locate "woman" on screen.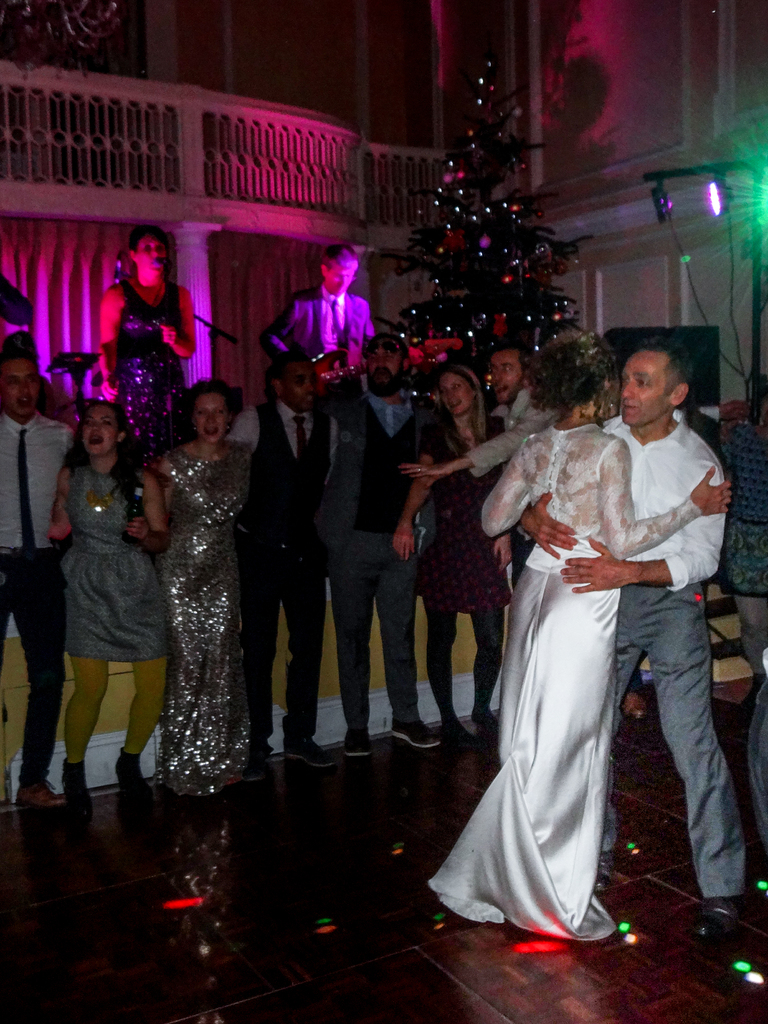
On screen at <box>142,389,254,793</box>.
